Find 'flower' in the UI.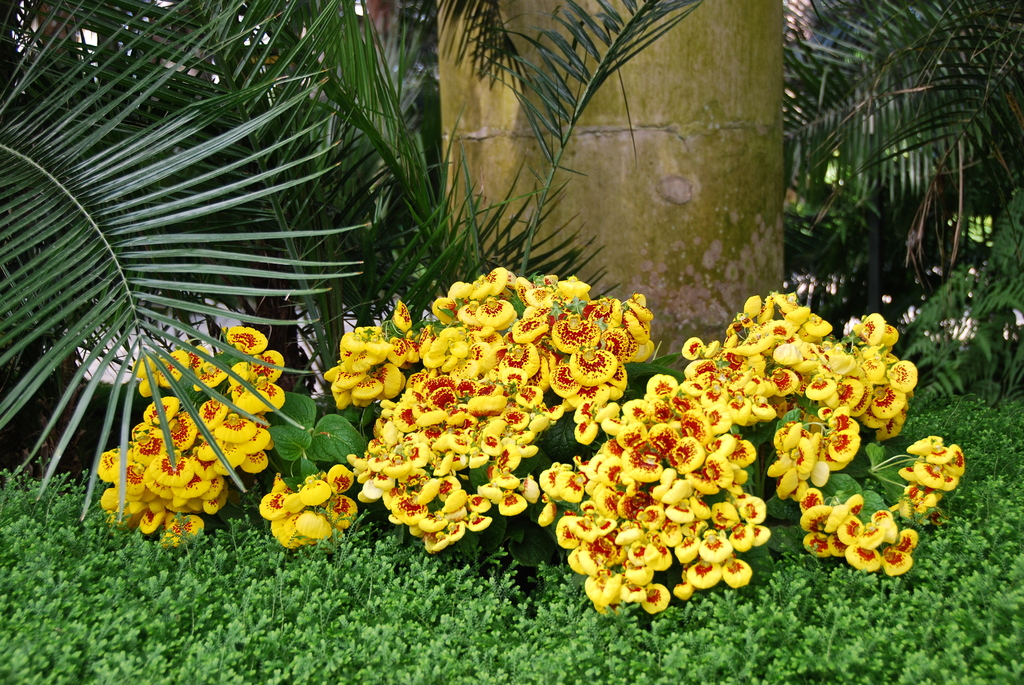
UI element at [902, 436, 976, 514].
